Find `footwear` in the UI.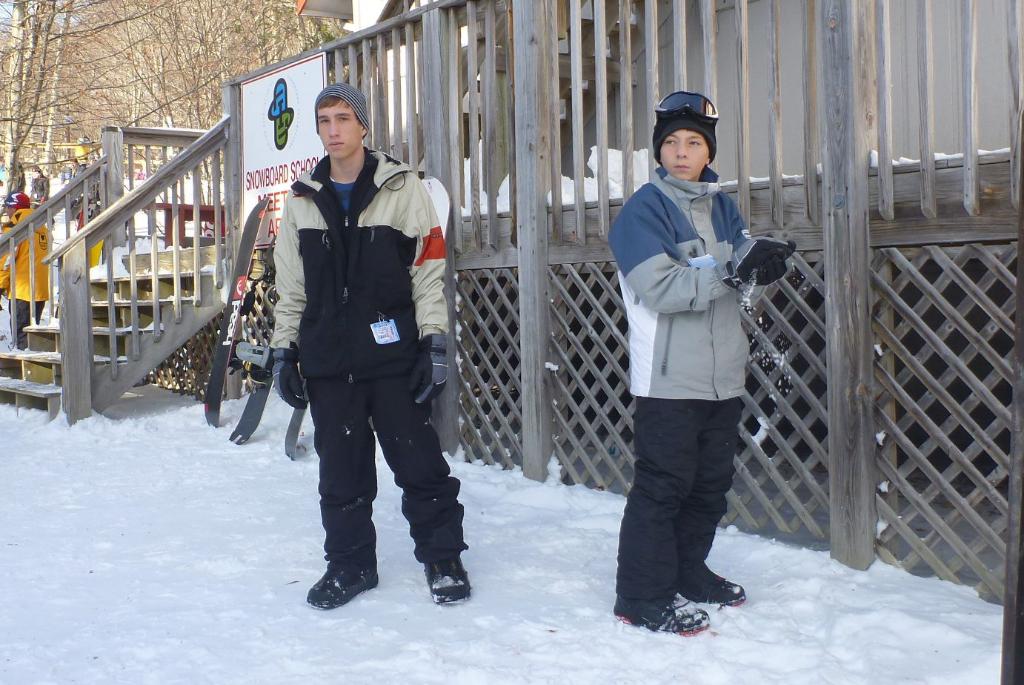
UI element at box(685, 560, 739, 609).
